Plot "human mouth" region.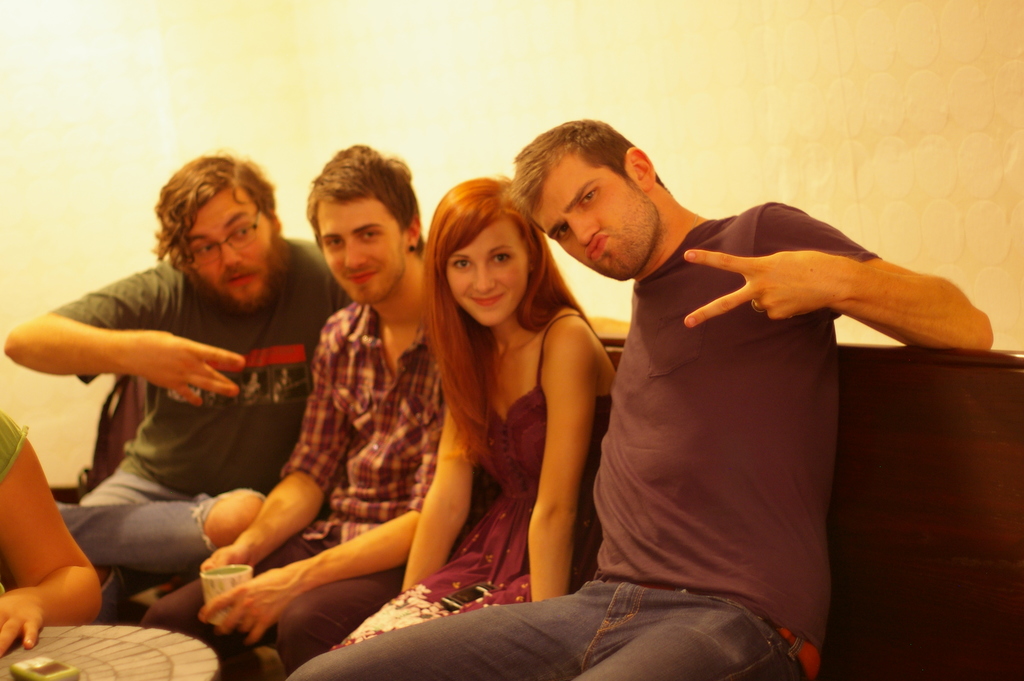
Plotted at bbox(229, 268, 257, 282).
